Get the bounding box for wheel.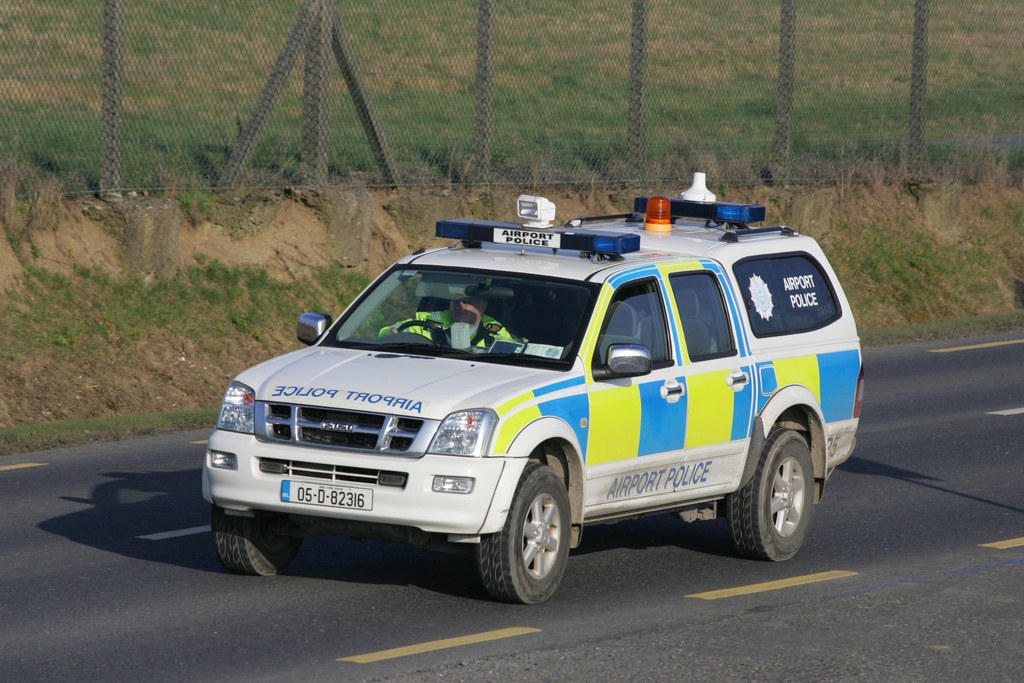
398/319/448/353.
